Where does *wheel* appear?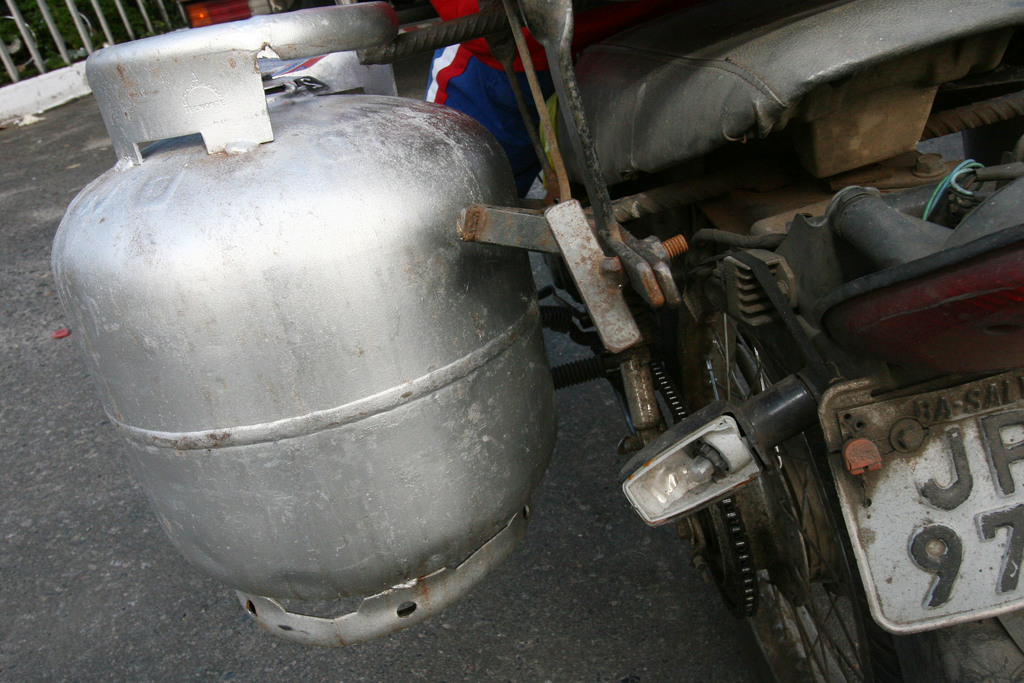
Appears at box=[678, 313, 1023, 682].
